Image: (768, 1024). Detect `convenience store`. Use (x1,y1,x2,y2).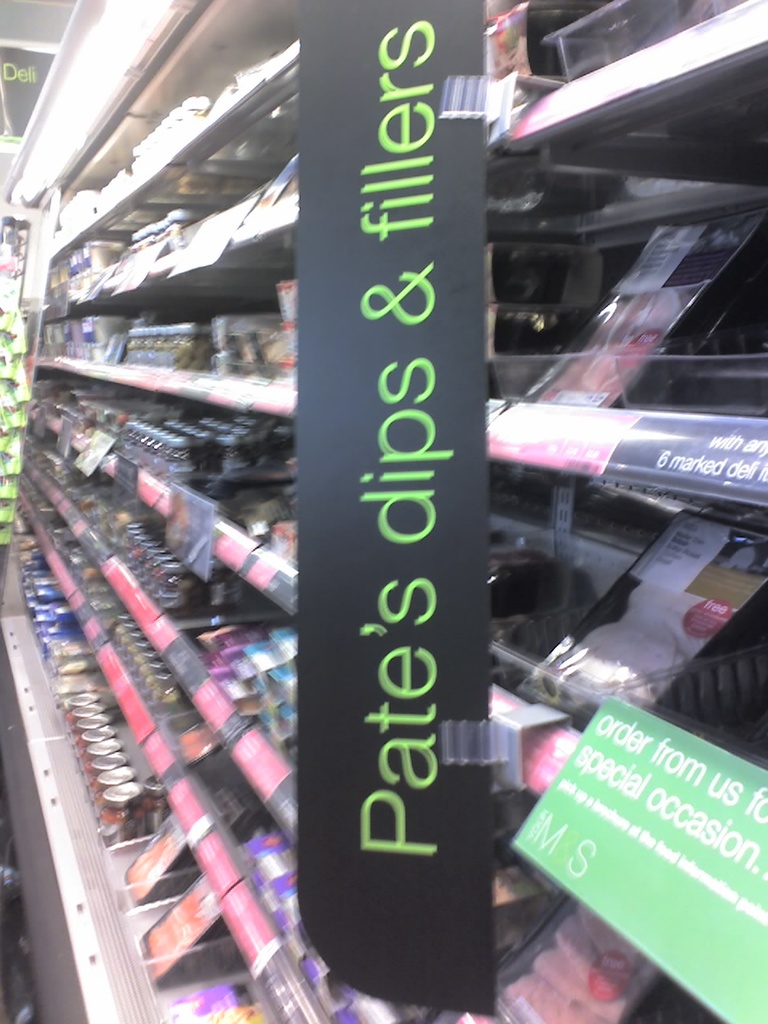
(0,0,767,1023).
